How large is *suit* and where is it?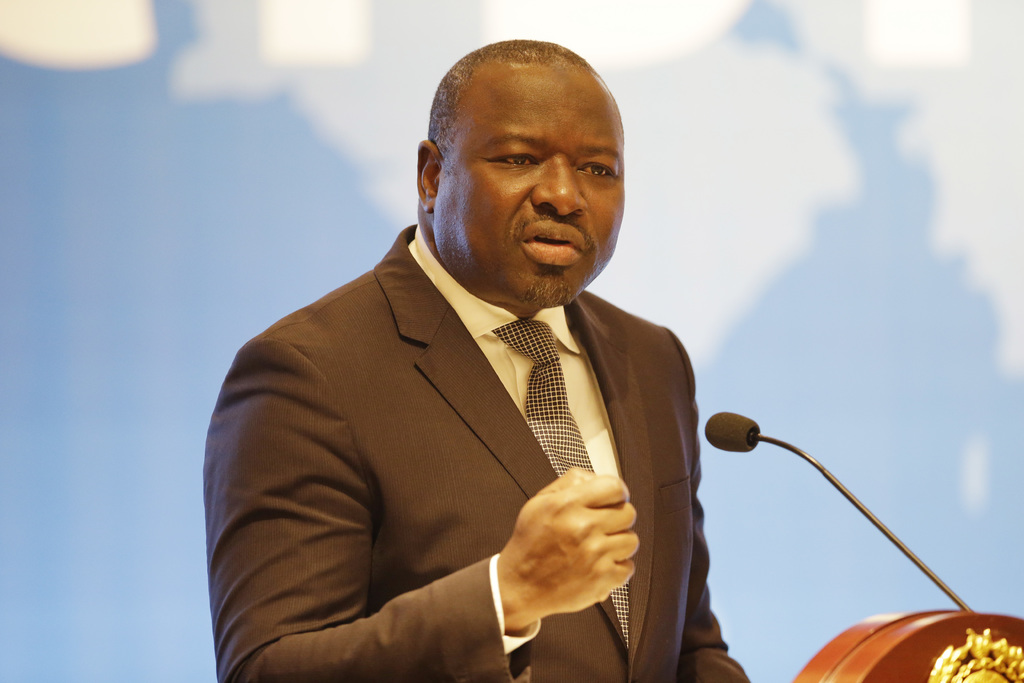
Bounding box: bbox=(216, 212, 735, 677).
